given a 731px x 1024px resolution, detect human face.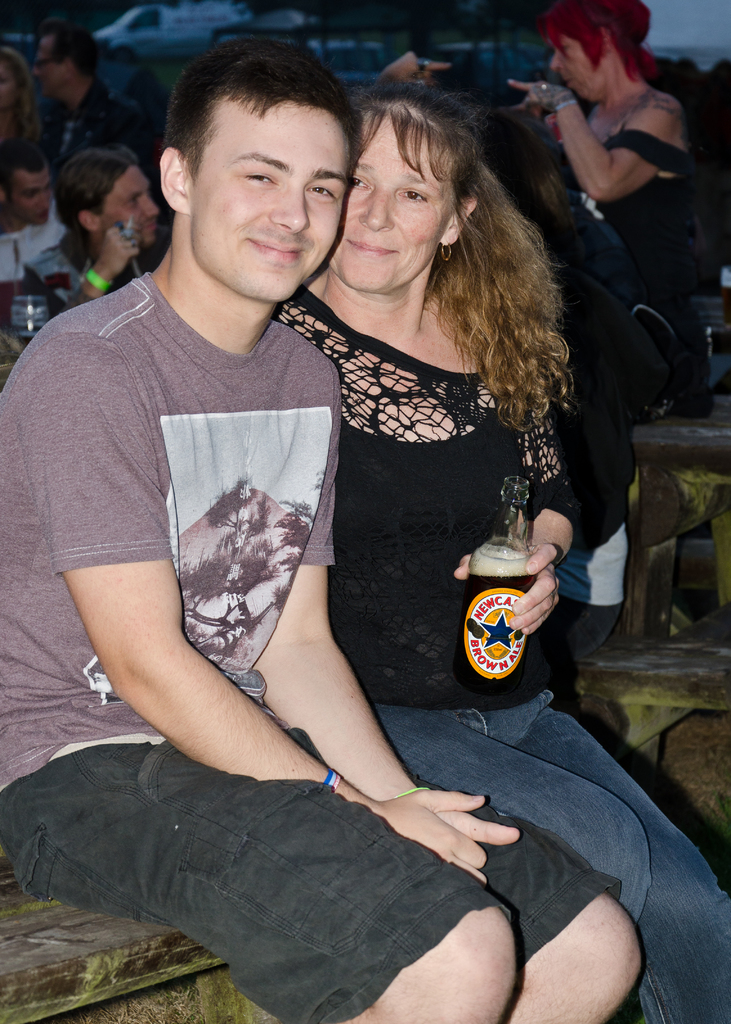
95, 168, 160, 244.
